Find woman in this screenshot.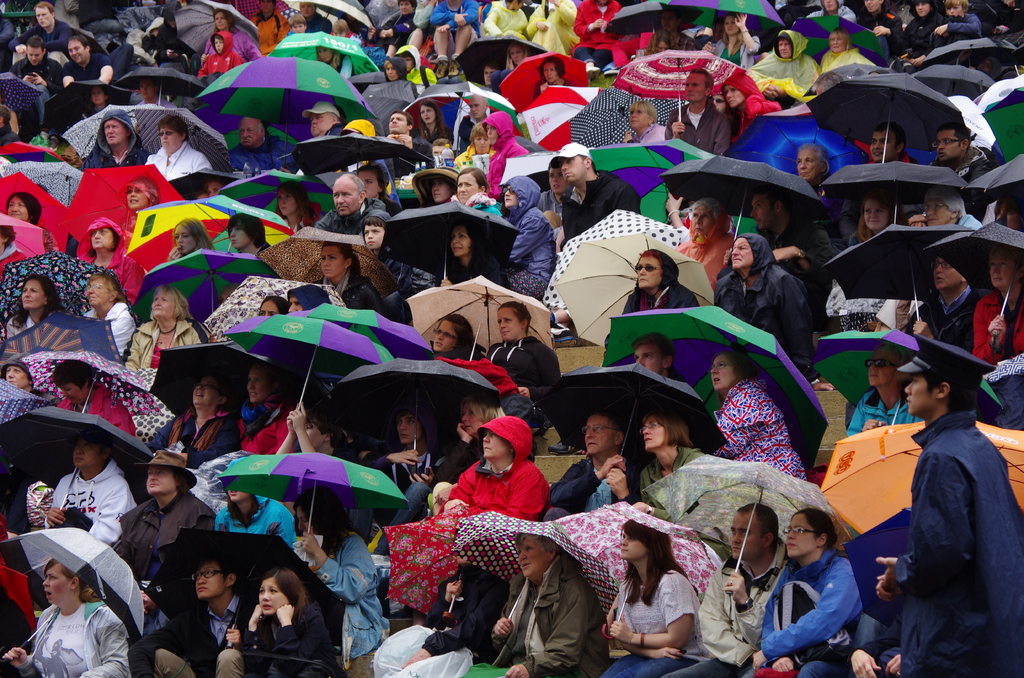
The bounding box for woman is (left=620, top=98, right=666, bottom=156).
